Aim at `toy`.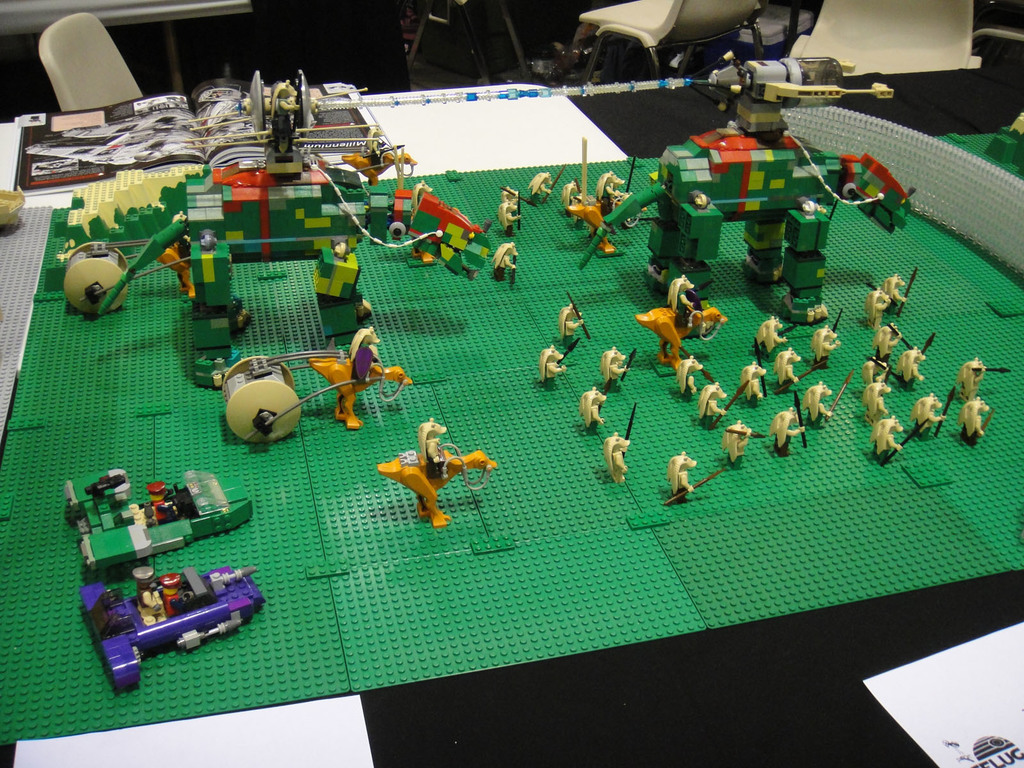
Aimed at 641,271,726,352.
